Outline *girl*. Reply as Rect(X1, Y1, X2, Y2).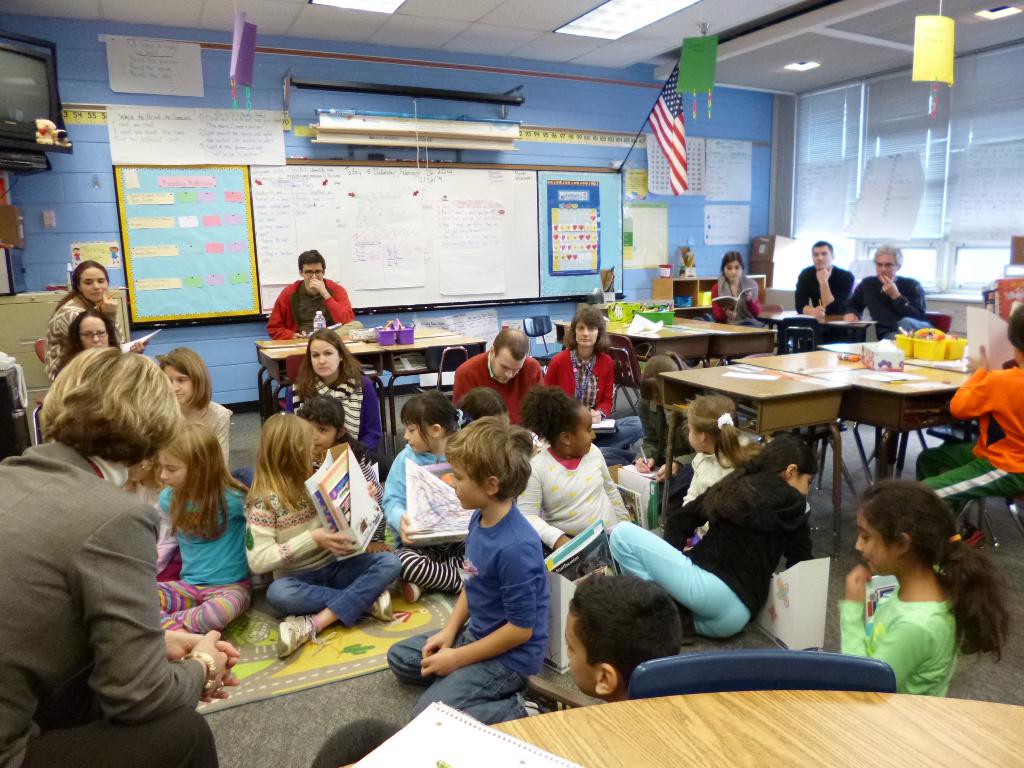
Rect(683, 392, 766, 552).
